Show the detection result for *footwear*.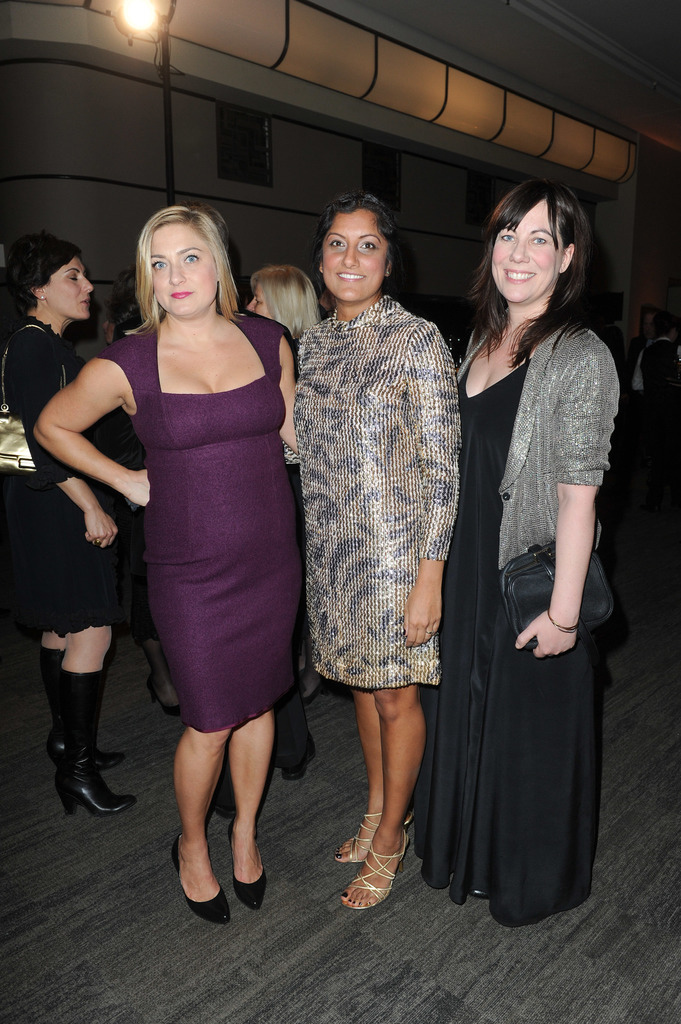
<box>236,822,265,922</box>.
